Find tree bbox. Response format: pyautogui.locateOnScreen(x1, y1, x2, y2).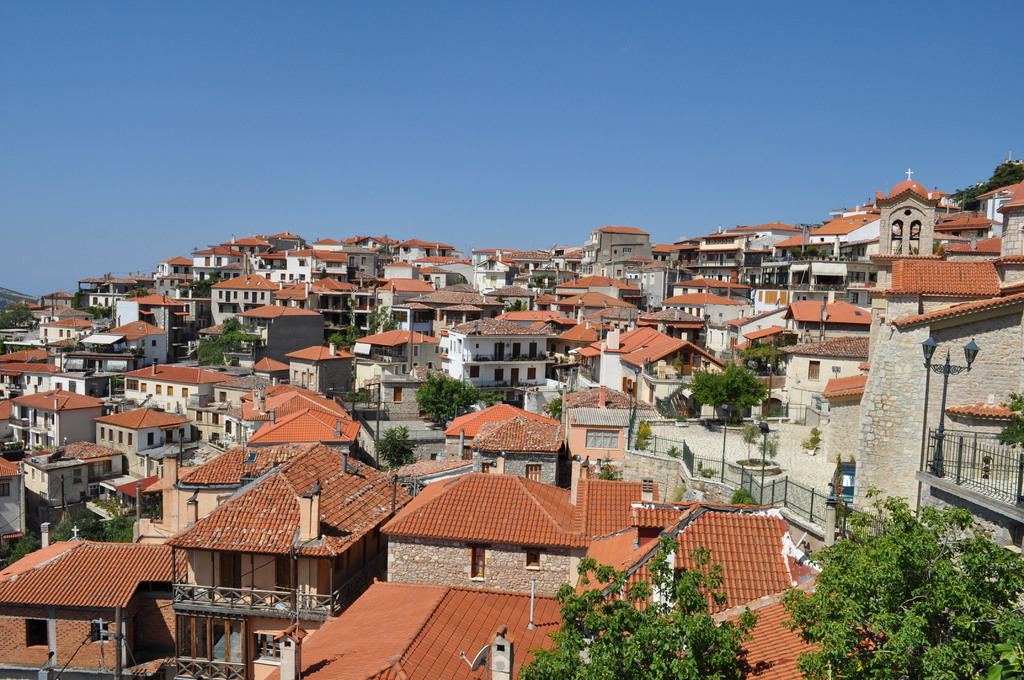
pyautogui.locateOnScreen(412, 366, 476, 432).
